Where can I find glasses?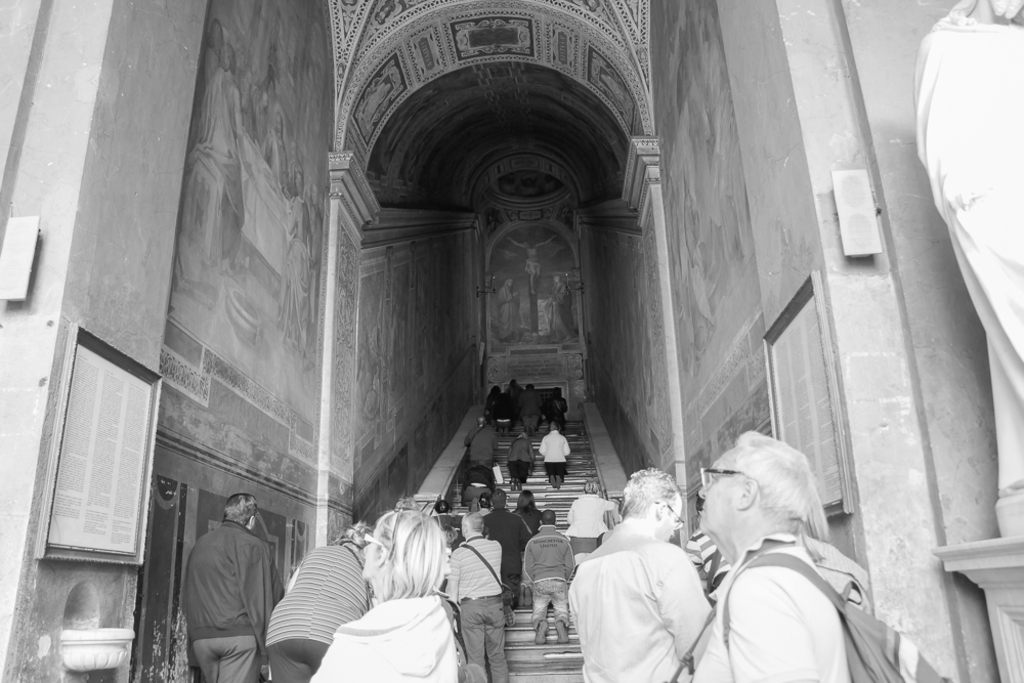
You can find it at region(655, 502, 686, 530).
